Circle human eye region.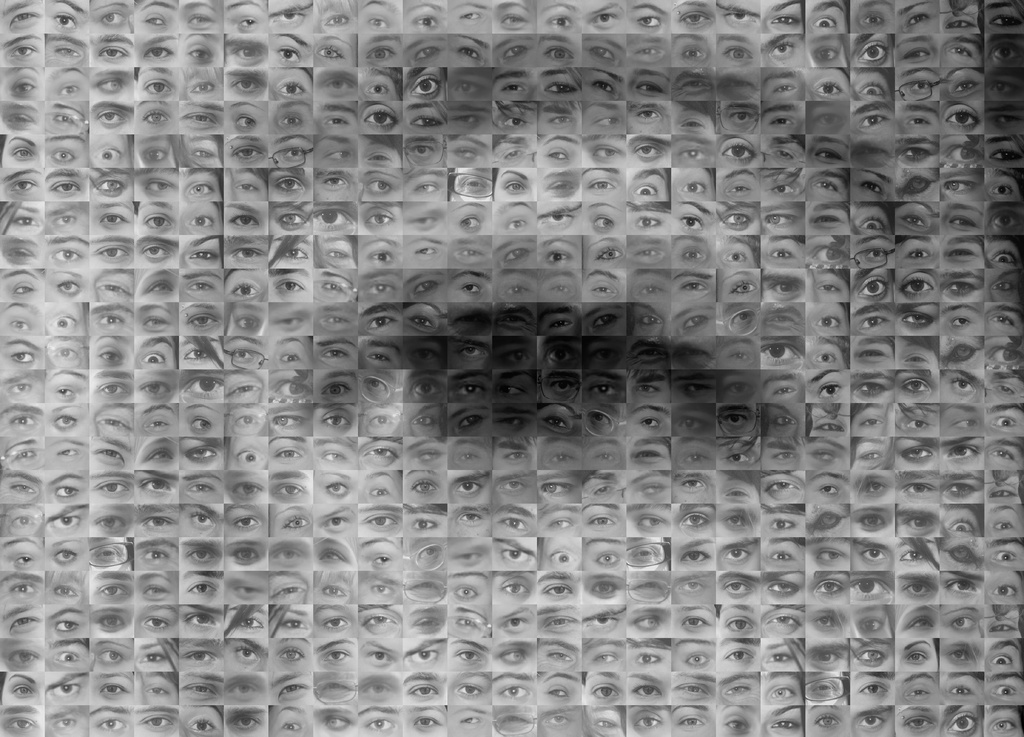
Region: [986,345,1020,367].
